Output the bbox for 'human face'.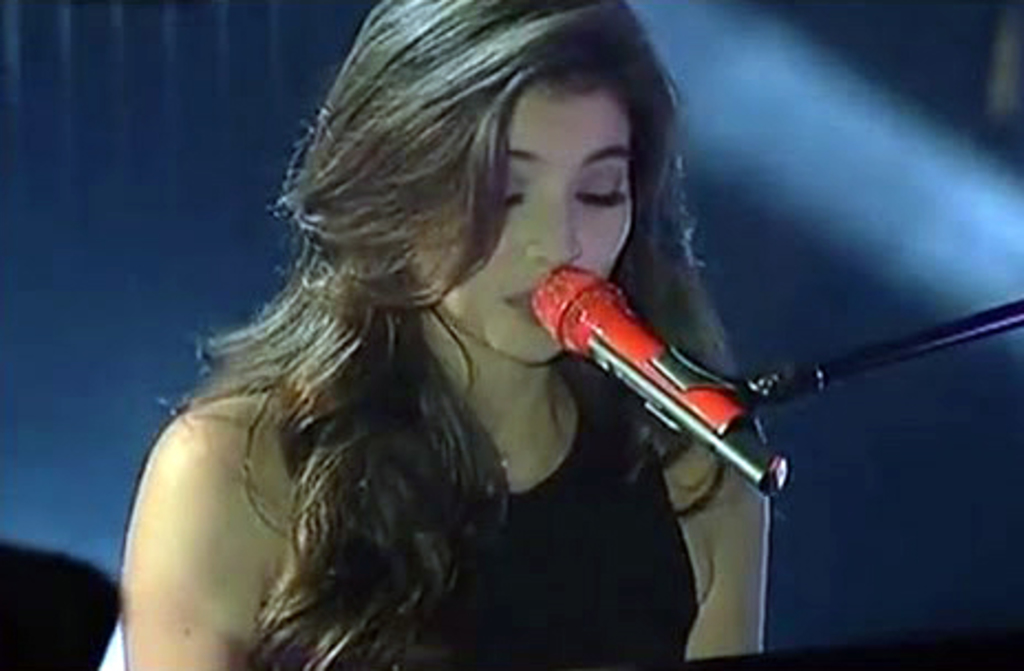
x1=410 y1=71 x2=629 y2=371.
